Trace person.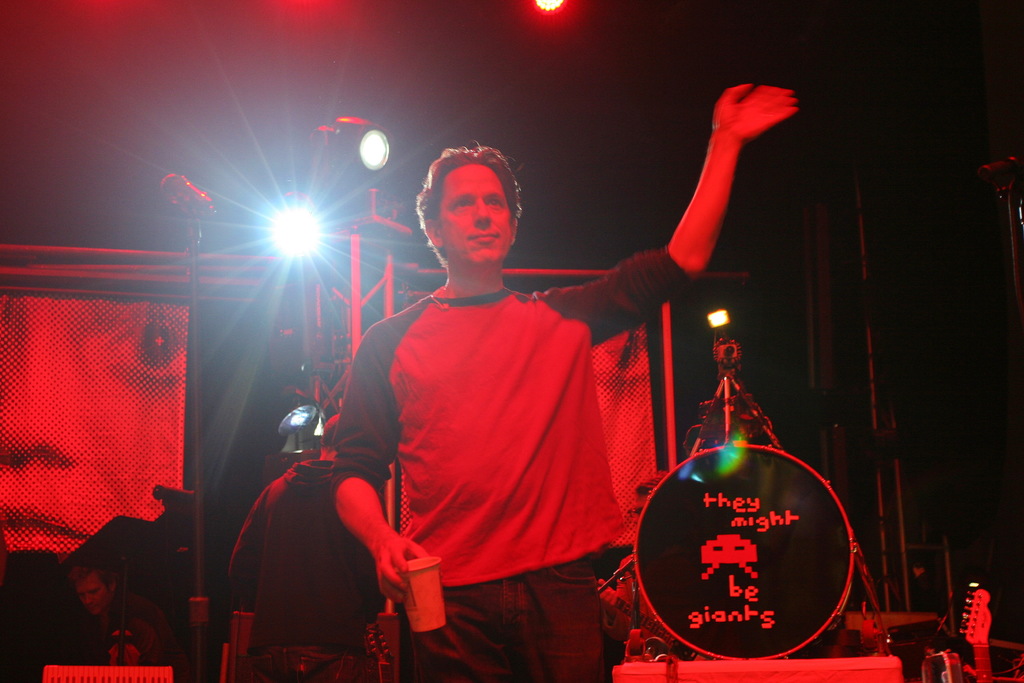
Traced to crop(61, 552, 168, 668).
